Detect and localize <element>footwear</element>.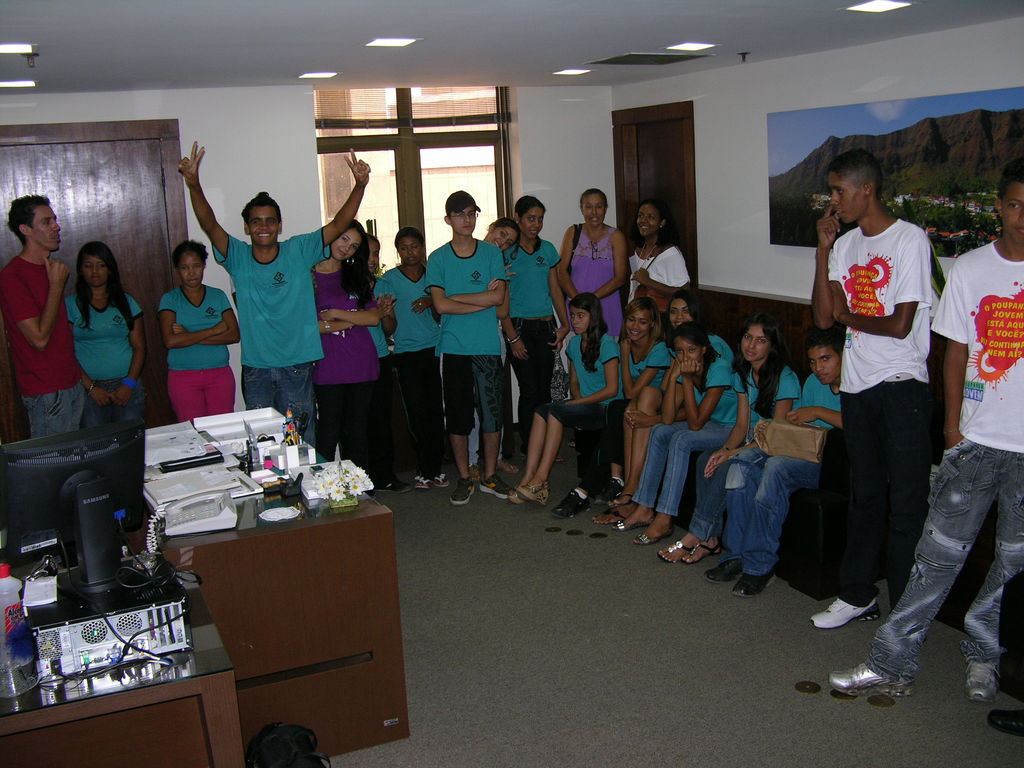
Localized at x1=518 y1=482 x2=550 y2=508.
